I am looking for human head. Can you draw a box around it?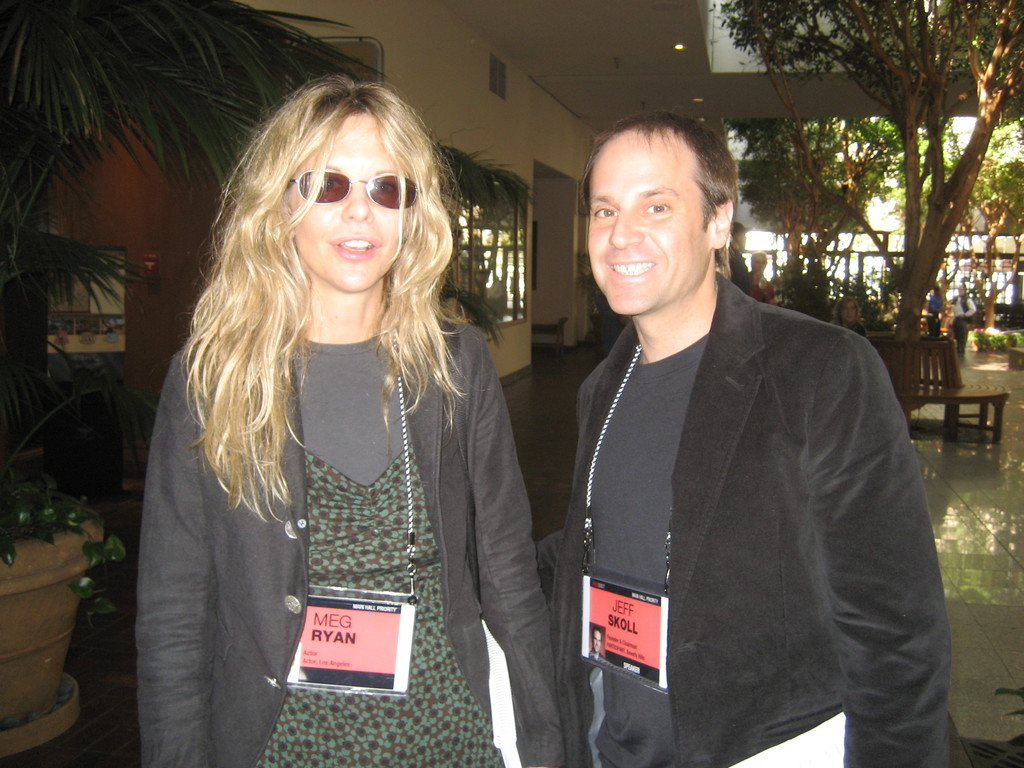
Sure, the bounding box is (834,294,860,323).
